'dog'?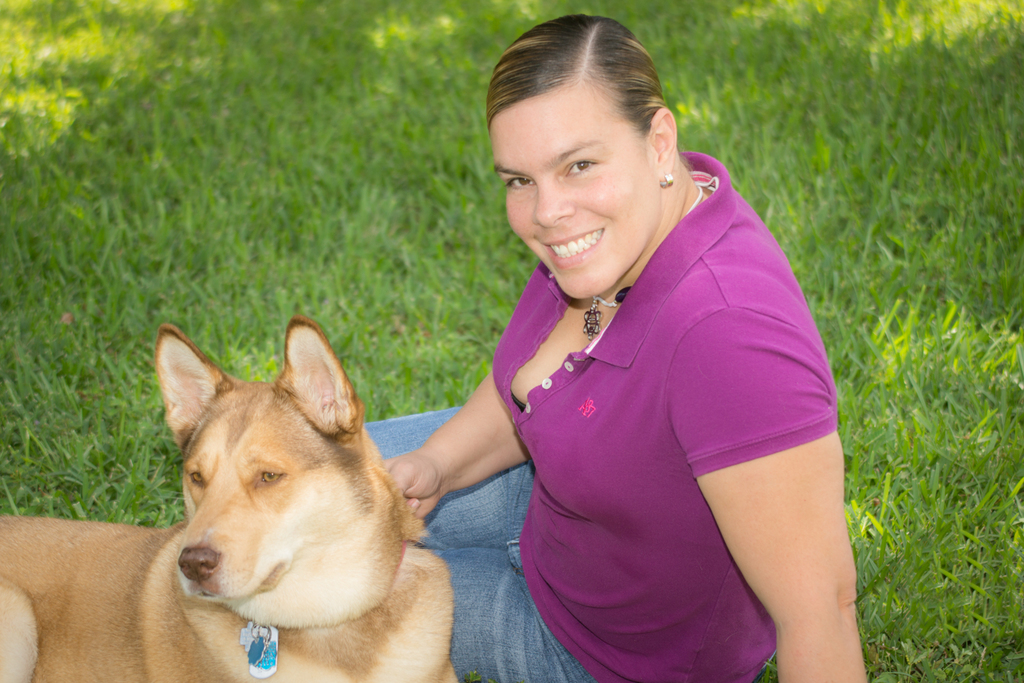
bbox=(0, 318, 461, 682)
